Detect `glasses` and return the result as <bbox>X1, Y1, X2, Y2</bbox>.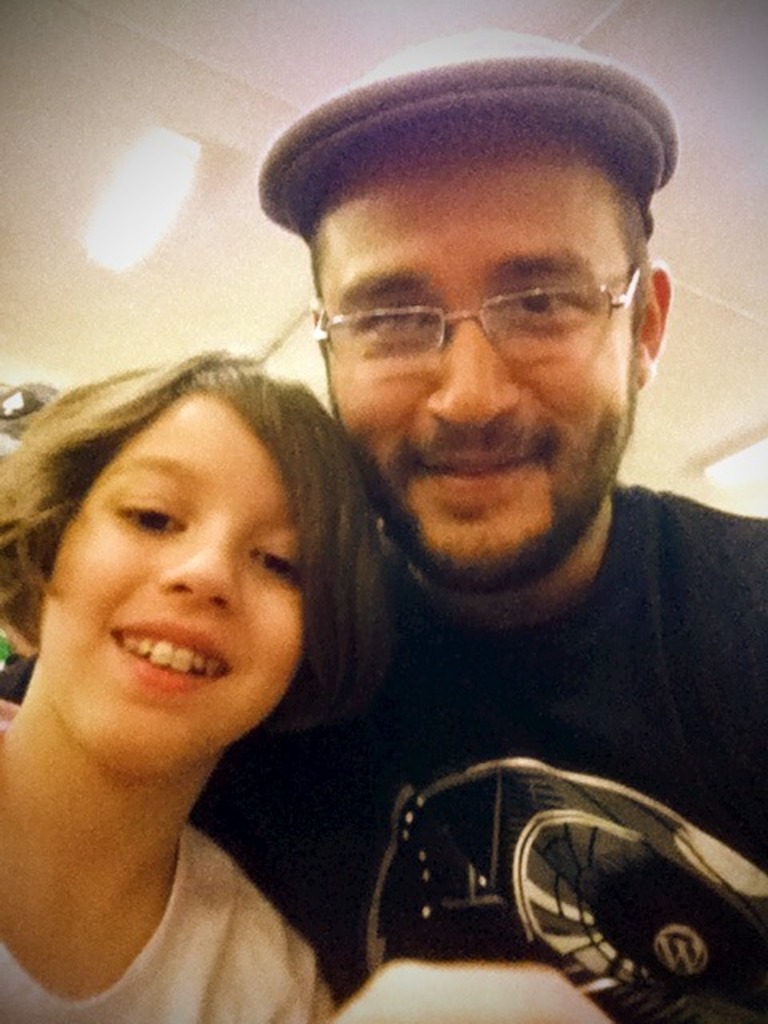
<bbox>307, 250, 646, 371</bbox>.
